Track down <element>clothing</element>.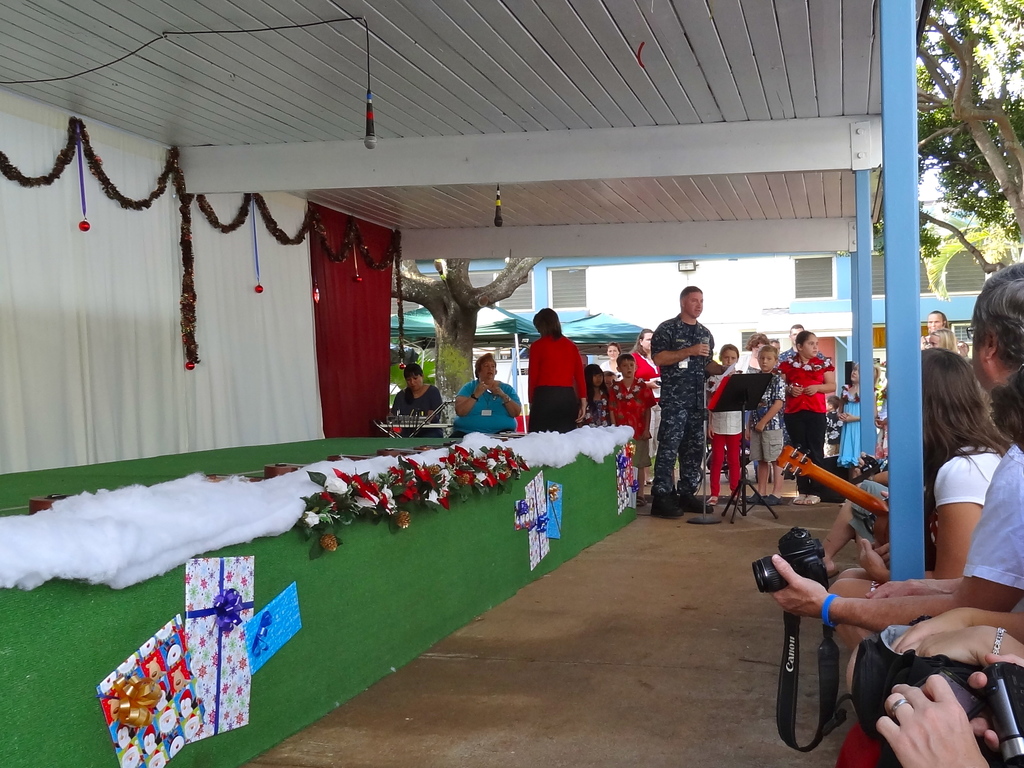
Tracked to box(938, 439, 1007, 508).
